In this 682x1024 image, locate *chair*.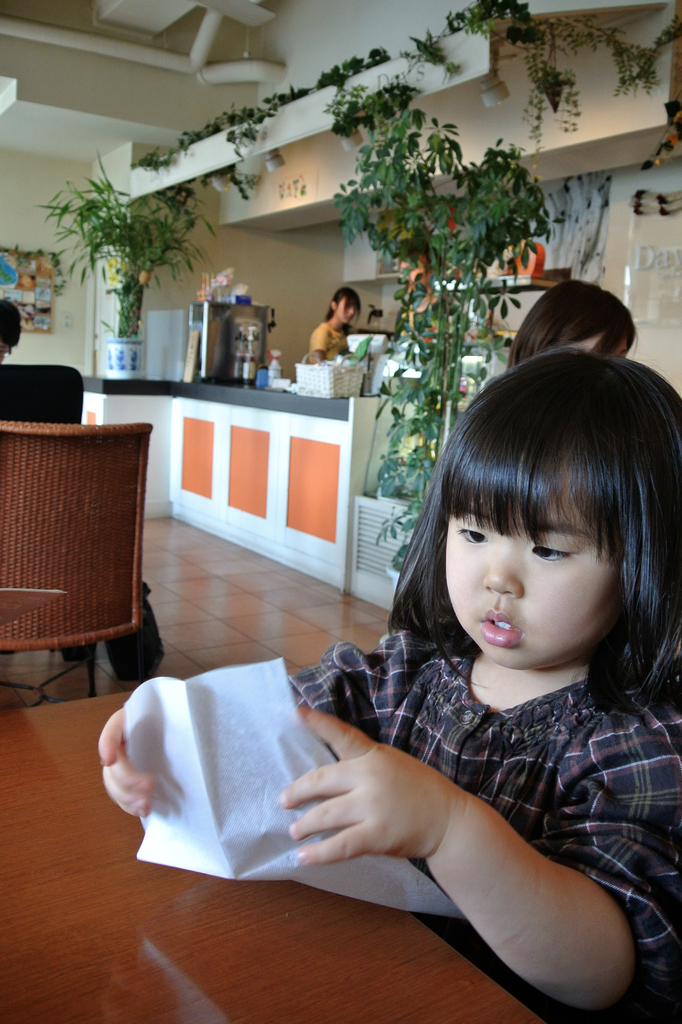
Bounding box: [left=4, top=408, right=160, bottom=717].
